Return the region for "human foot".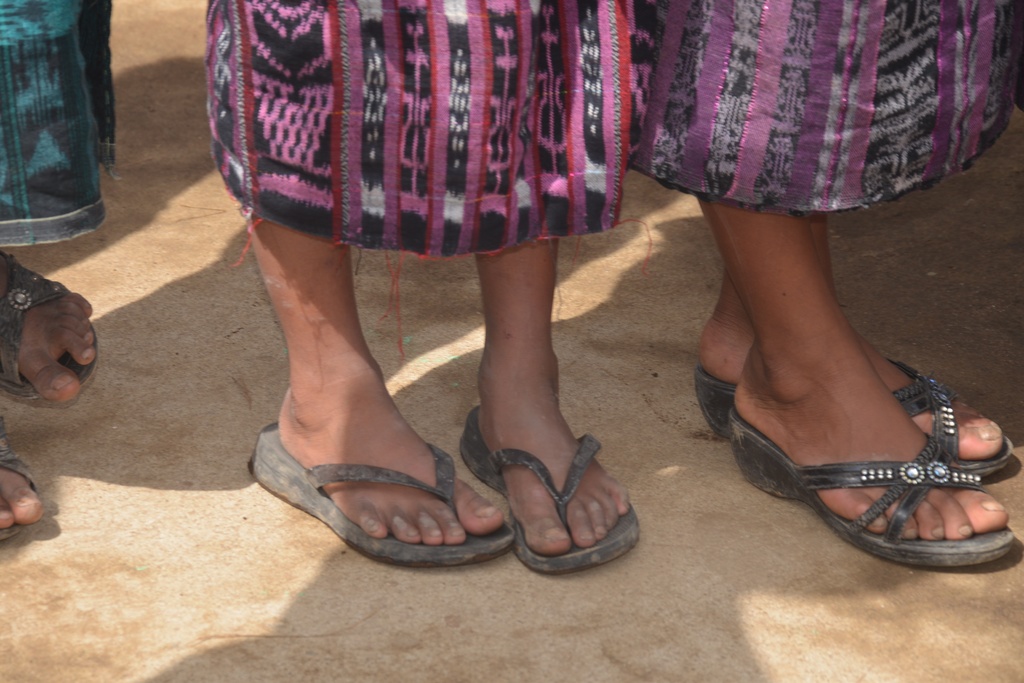
box=[735, 311, 1009, 537].
